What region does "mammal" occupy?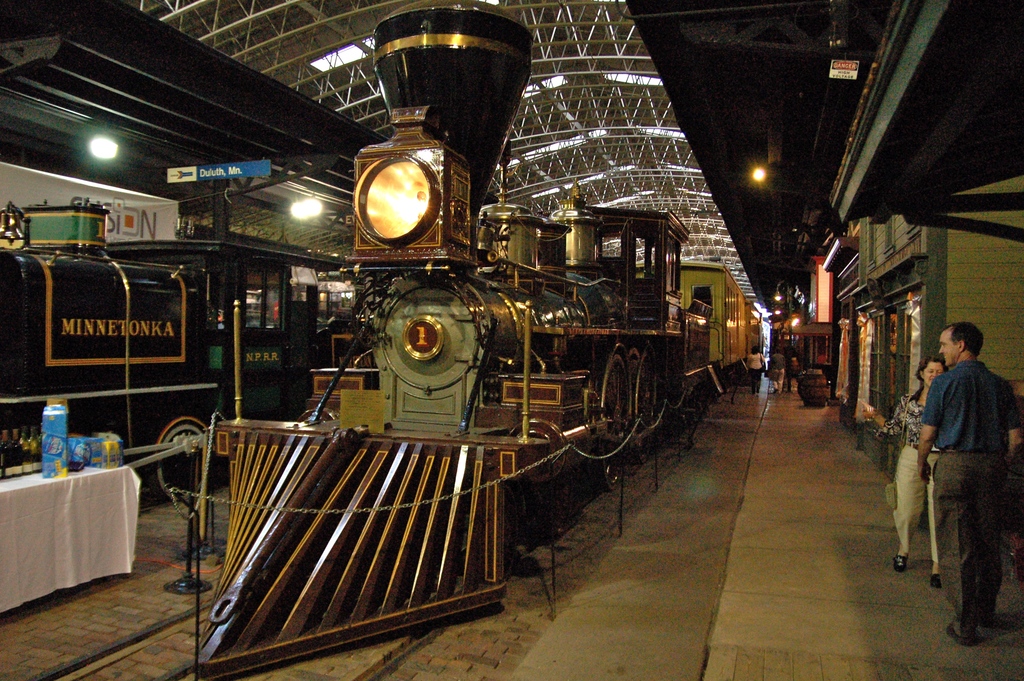
(x1=771, y1=349, x2=785, y2=391).
